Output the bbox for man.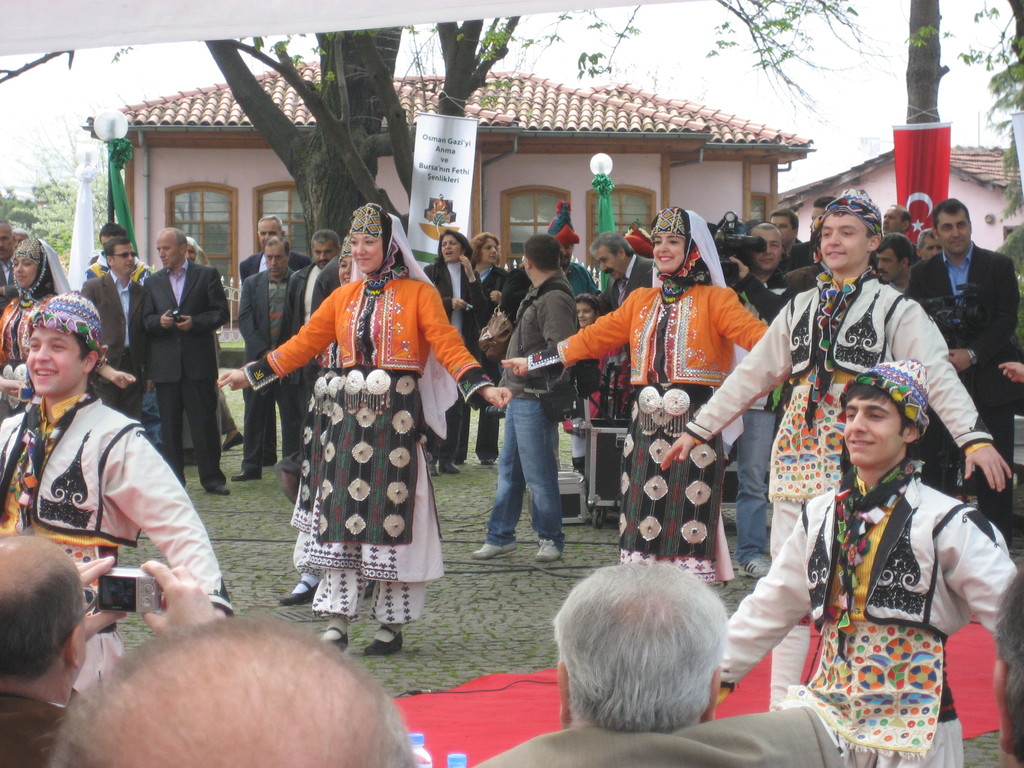
(874, 230, 918, 286).
